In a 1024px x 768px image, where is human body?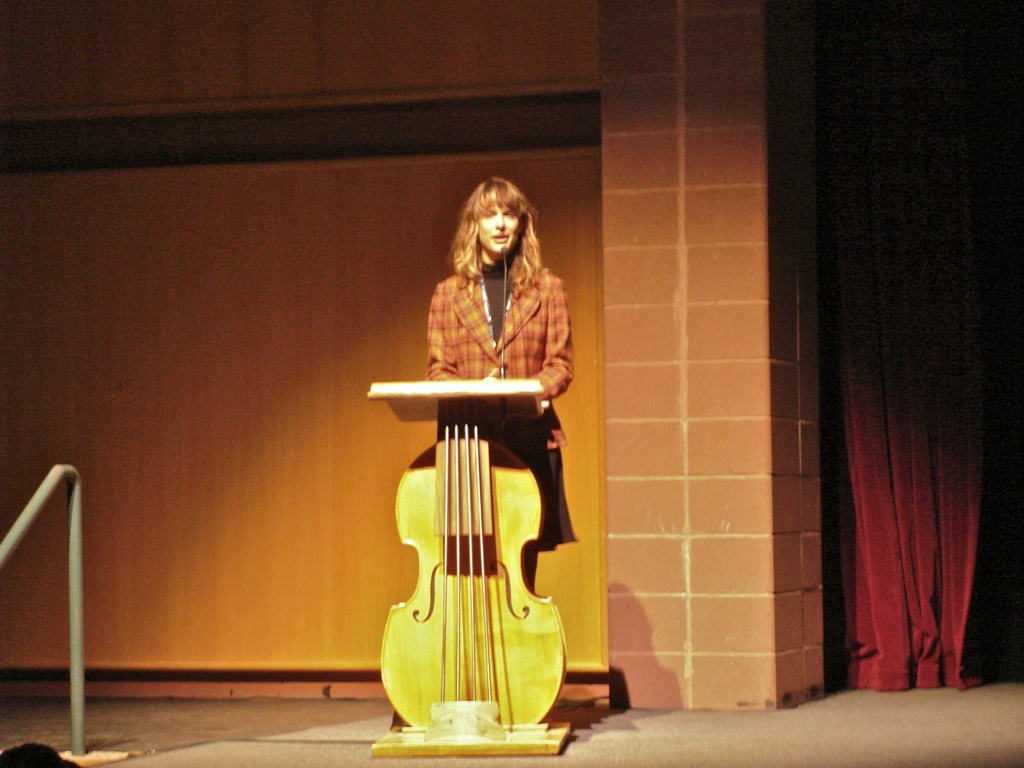
l=397, t=177, r=587, b=573.
